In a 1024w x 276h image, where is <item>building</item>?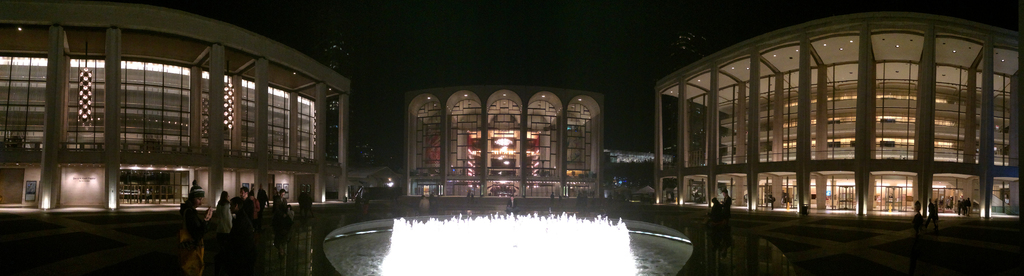
(0,0,352,221).
